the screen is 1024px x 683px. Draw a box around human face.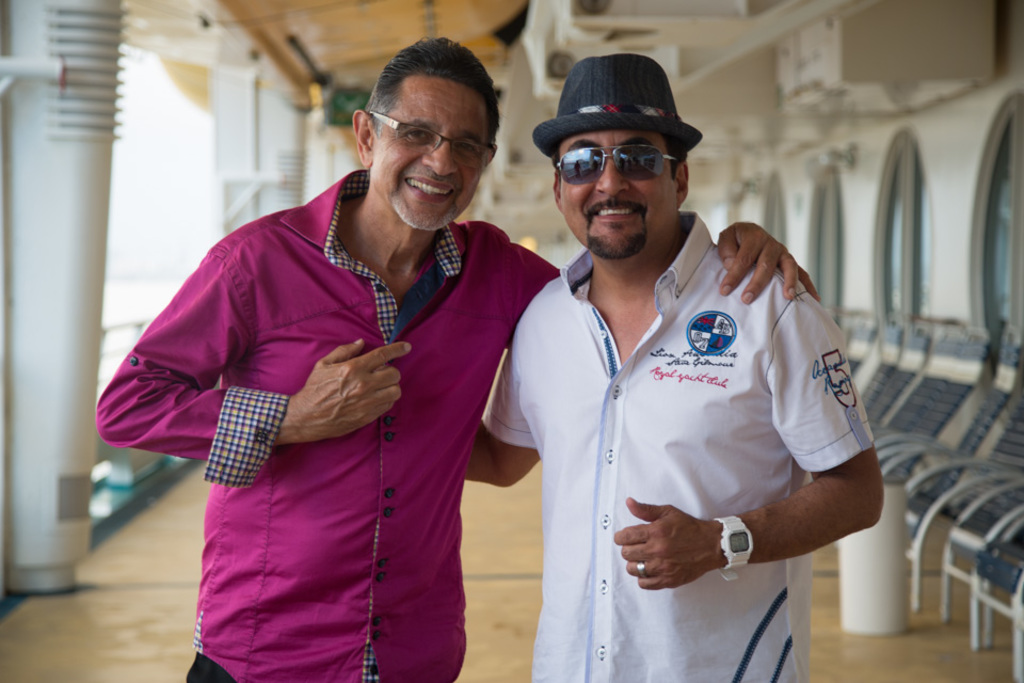
[371,78,491,235].
